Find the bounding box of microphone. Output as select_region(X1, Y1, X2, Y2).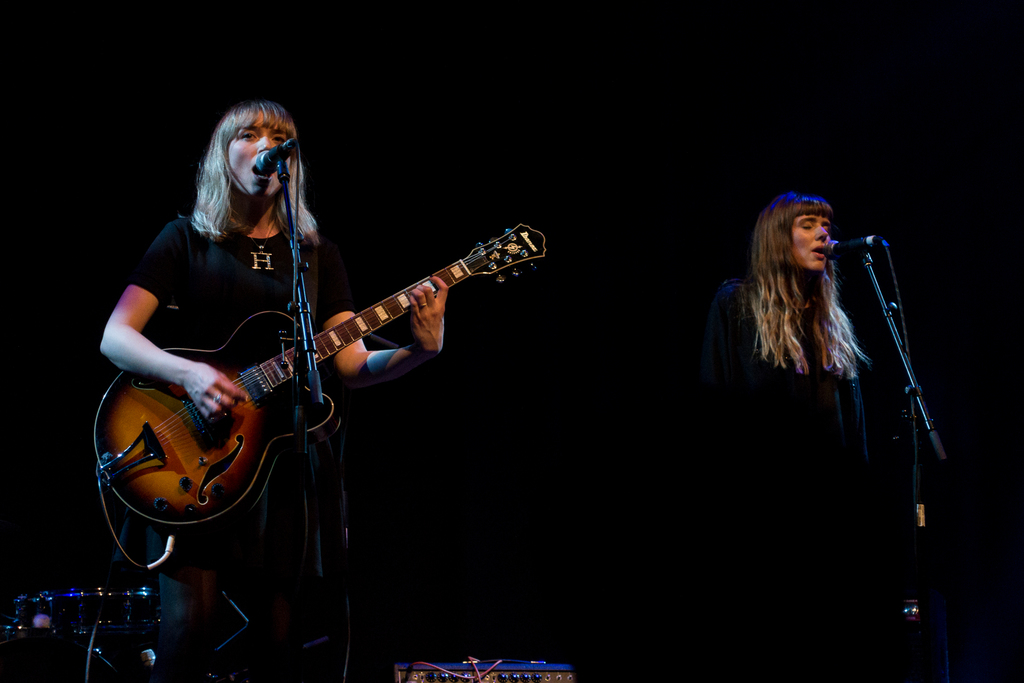
select_region(824, 240, 888, 256).
